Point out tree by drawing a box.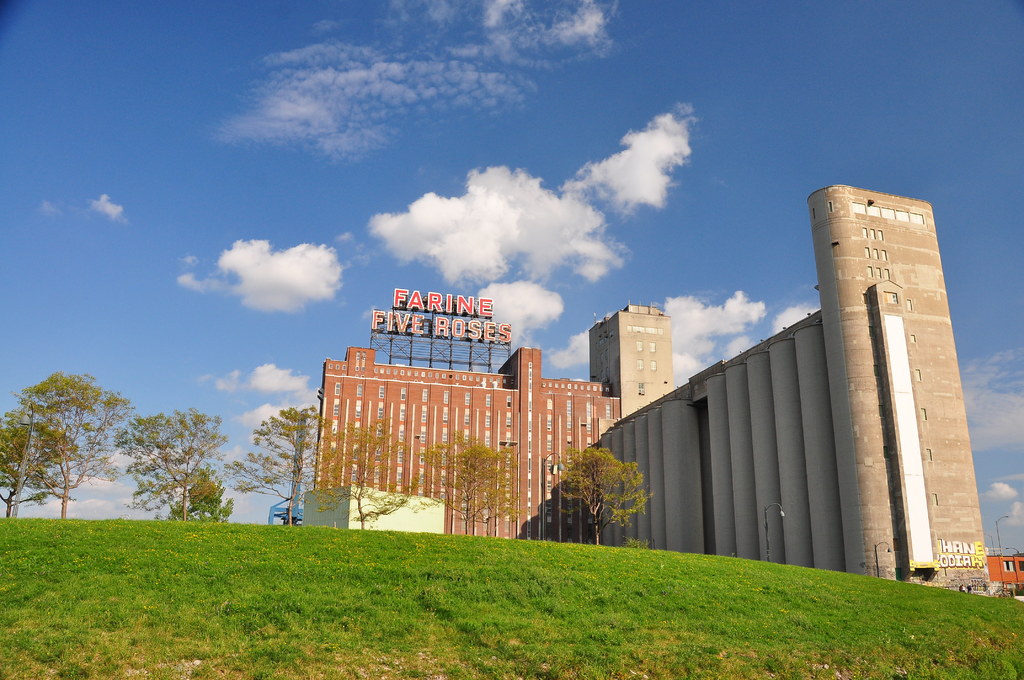
select_region(8, 366, 133, 517).
